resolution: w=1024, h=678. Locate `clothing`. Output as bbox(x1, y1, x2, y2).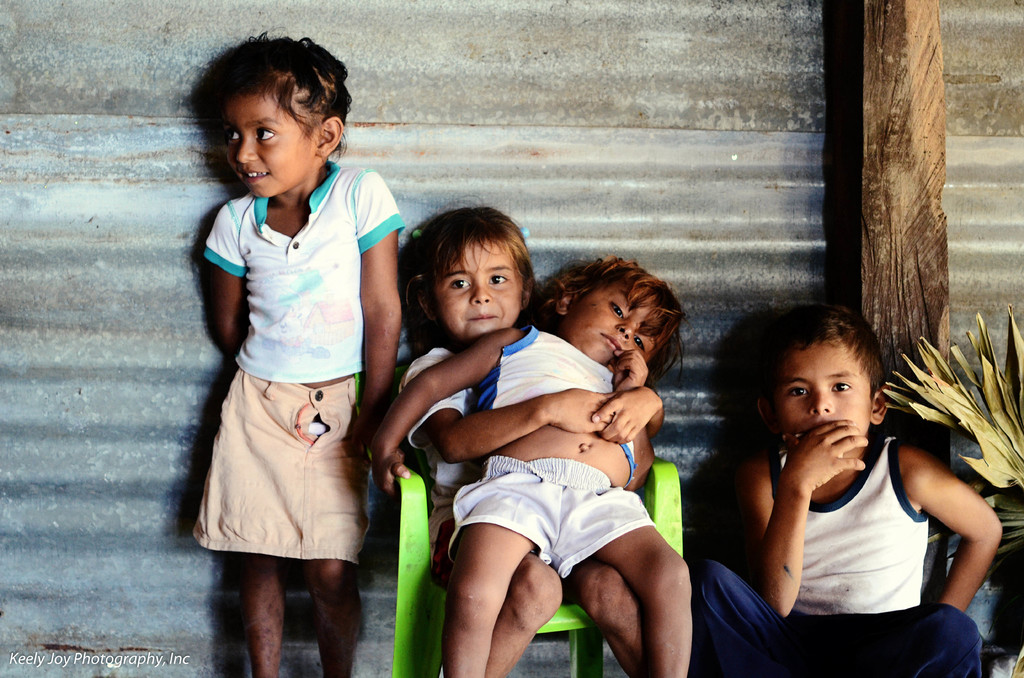
bbox(400, 347, 470, 571).
